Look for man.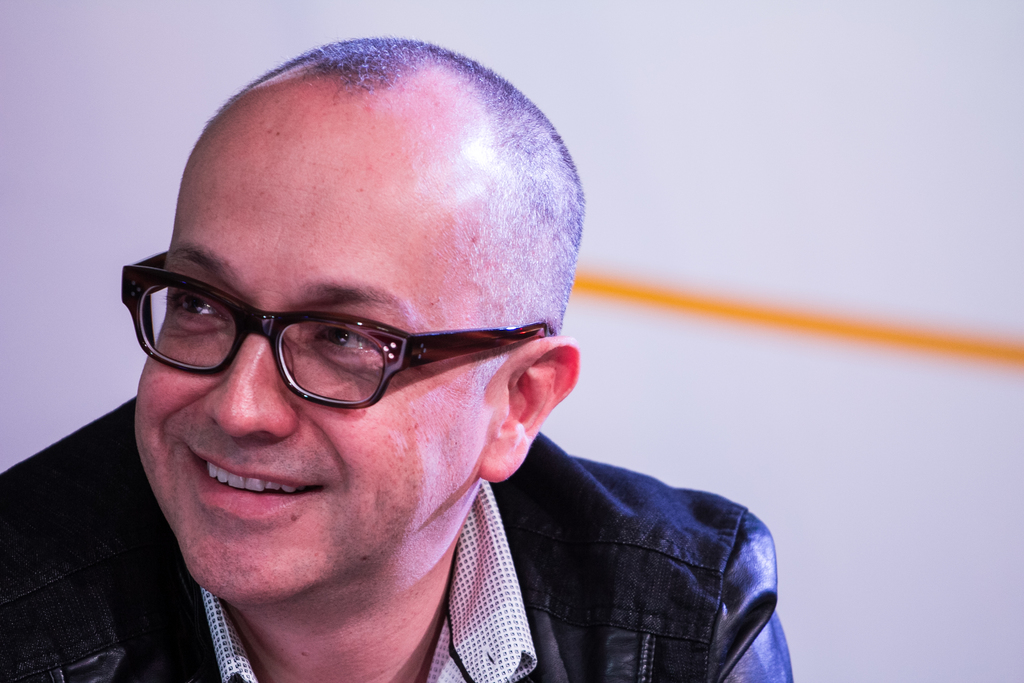
Found: (42, 56, 713, 670).
